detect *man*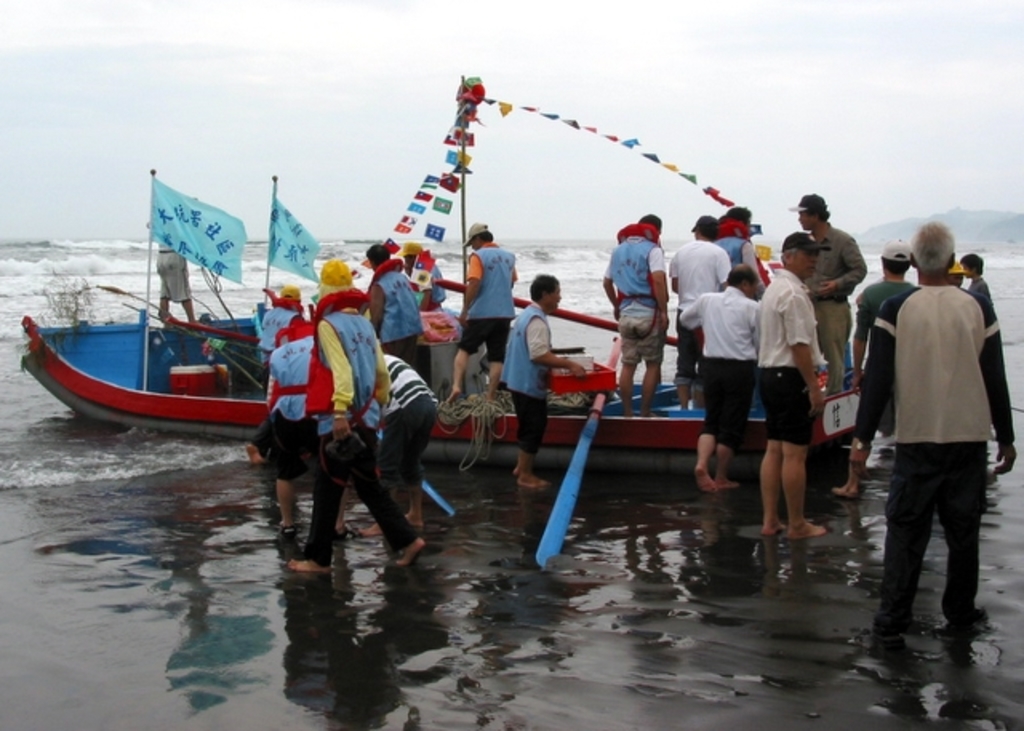
box(675, 266, 762, 493)
